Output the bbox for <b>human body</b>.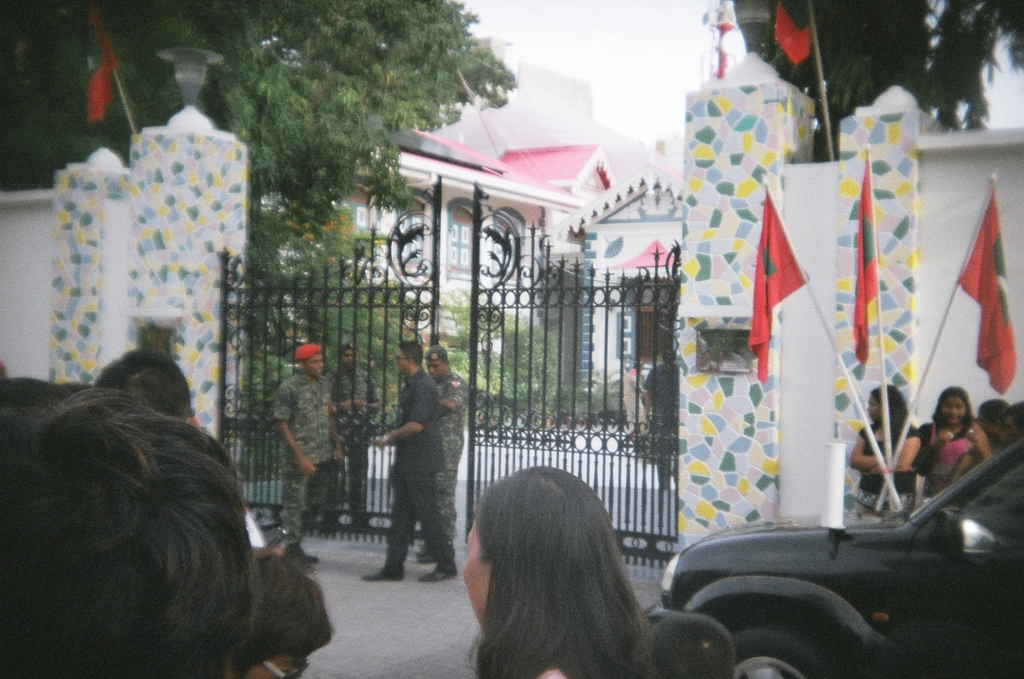
locate(840, 384, 919, 534).
